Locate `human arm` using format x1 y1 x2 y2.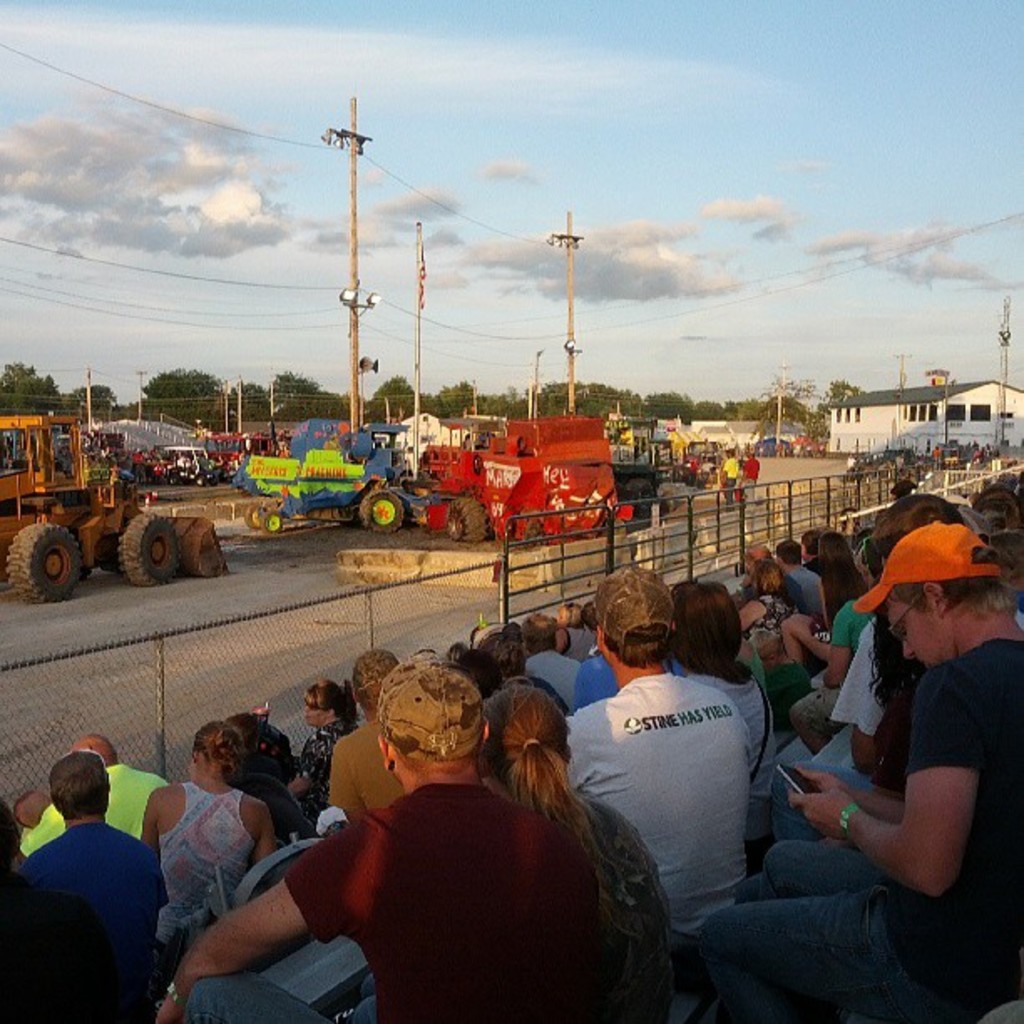
790 768 915 827.
